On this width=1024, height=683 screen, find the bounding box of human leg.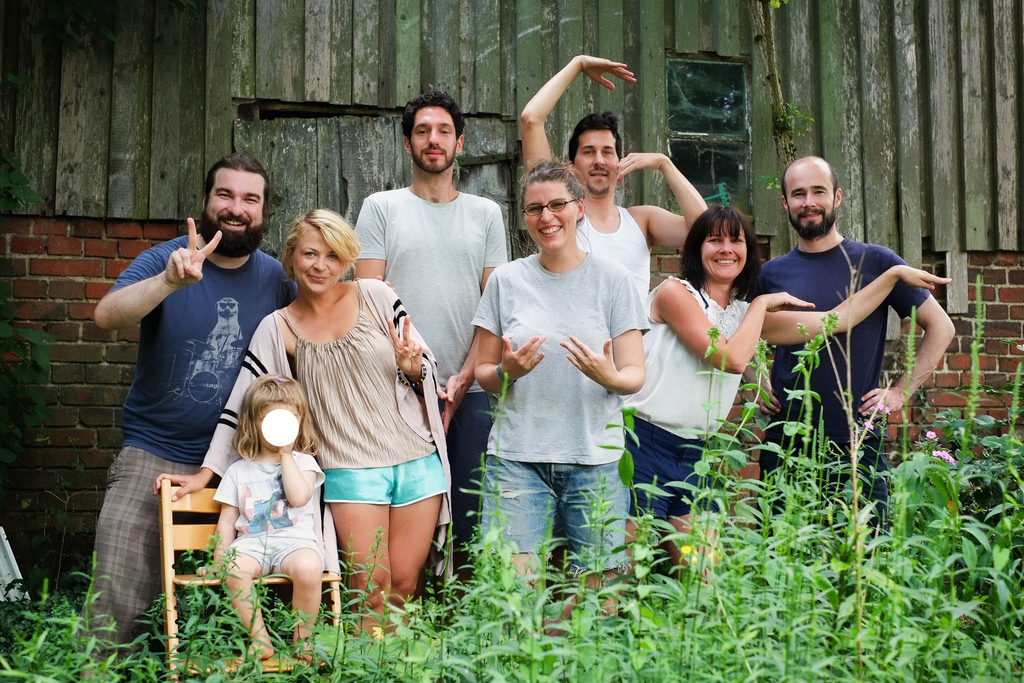
Bounding box: select_region(397, 445, 450, 611).
